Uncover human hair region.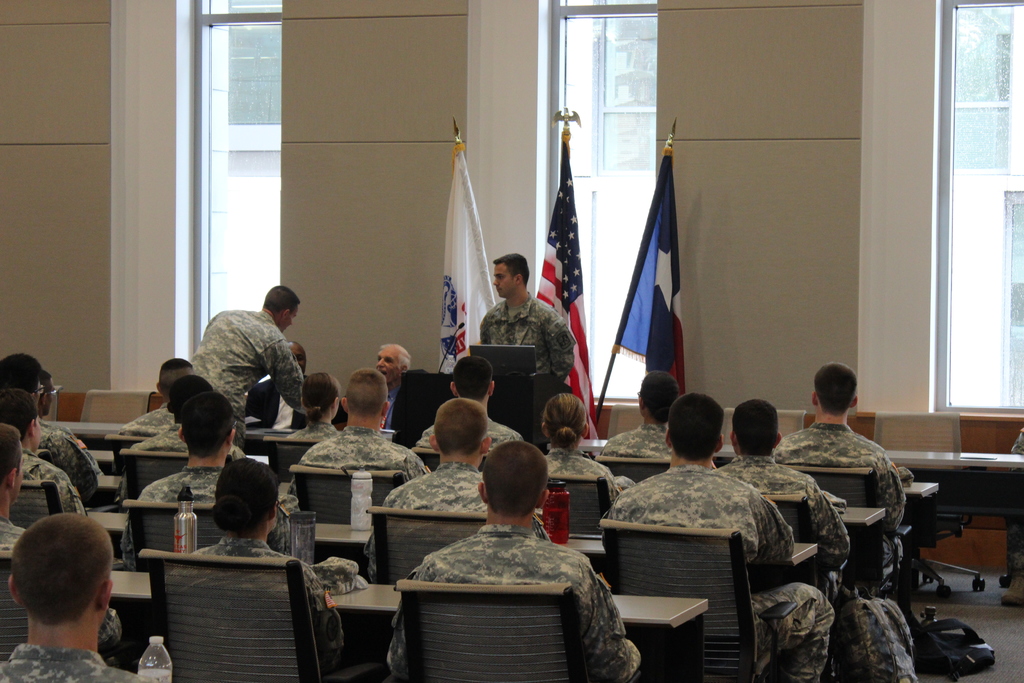
Uncovered: left=667, top=393, right=724, bottom=461.
